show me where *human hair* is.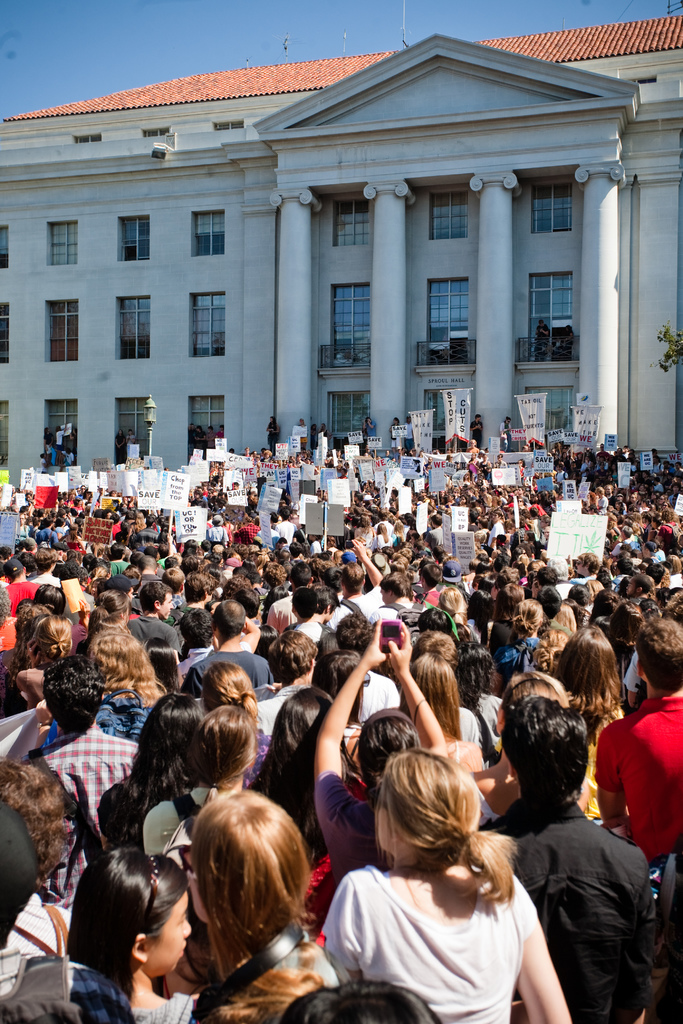
*human hair* is at Rect(421, 563, 444, 589).
